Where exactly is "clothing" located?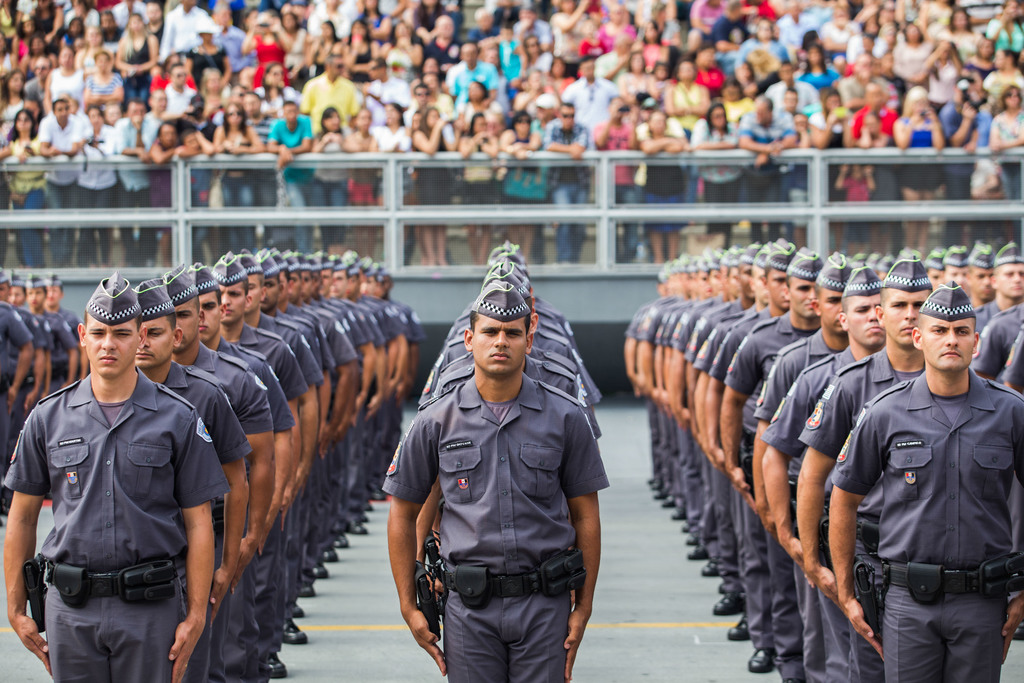
Its bounding box is 33, 4, 60, 53.
